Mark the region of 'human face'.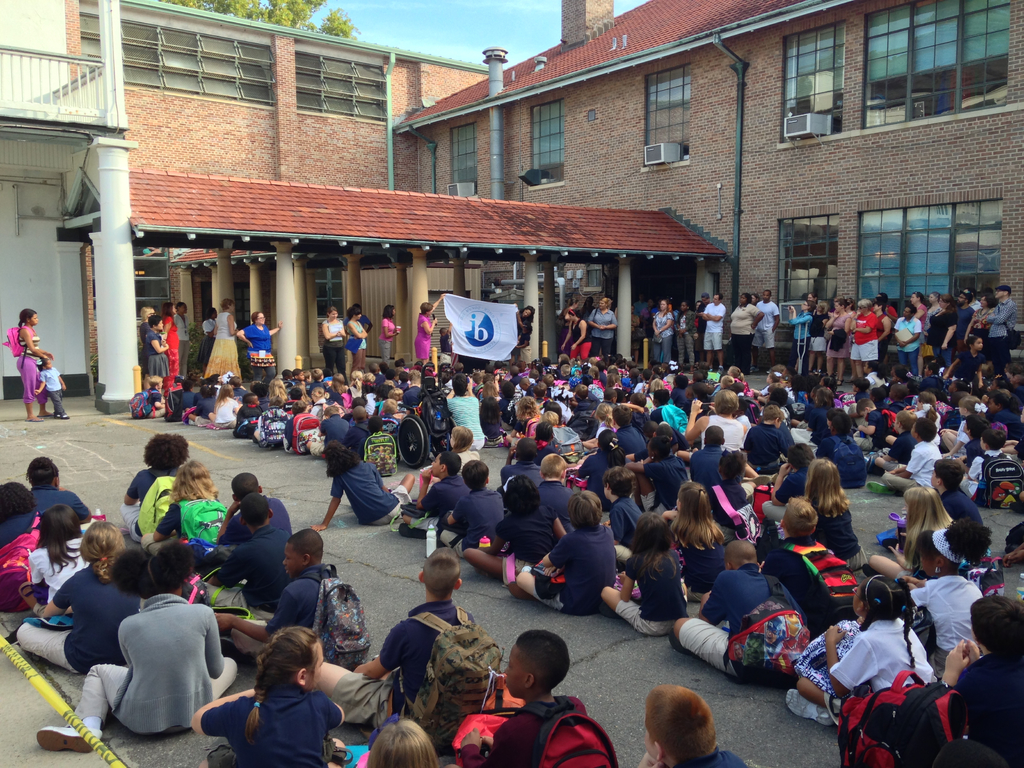
Region: [40,355,54,367].
